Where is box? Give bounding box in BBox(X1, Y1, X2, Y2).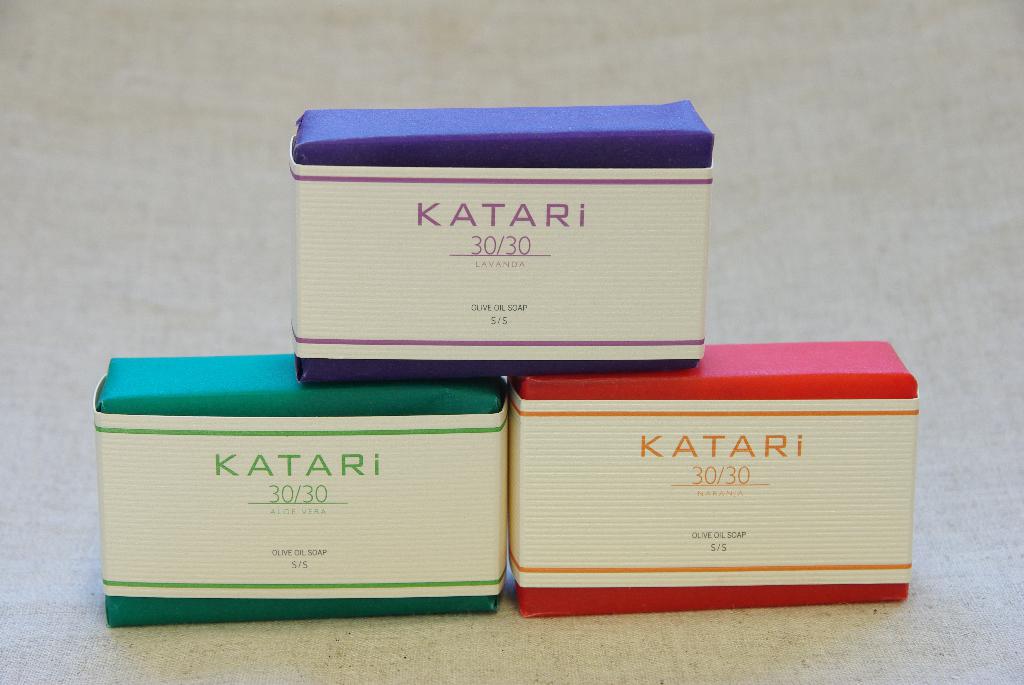
BBox(111, 350, 500, 627).
